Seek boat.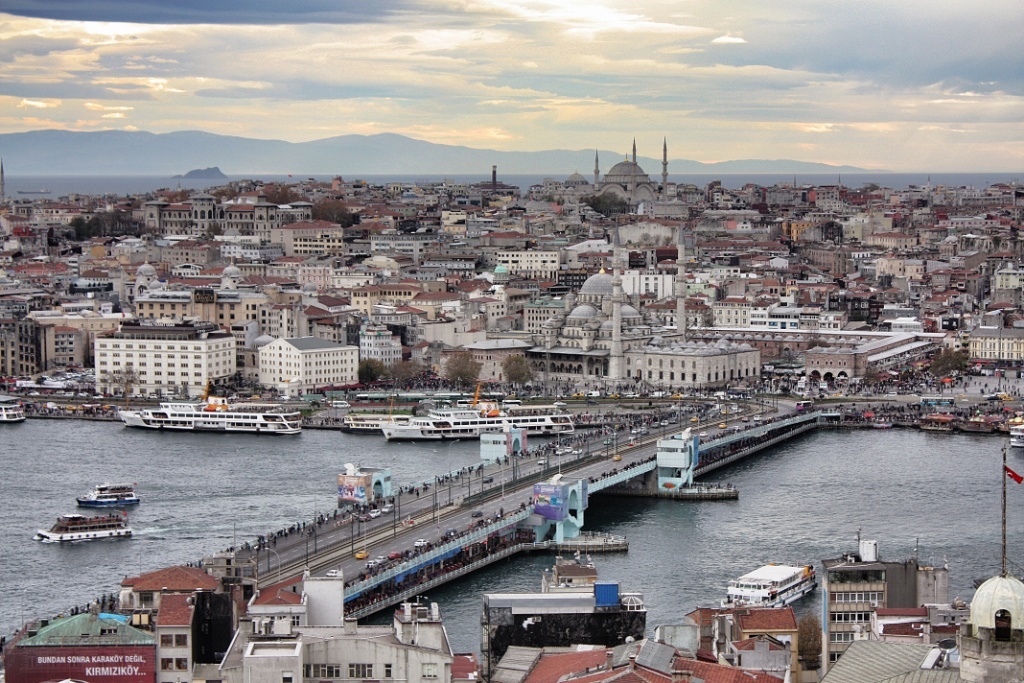
<box>0,401,29,424</box>.
